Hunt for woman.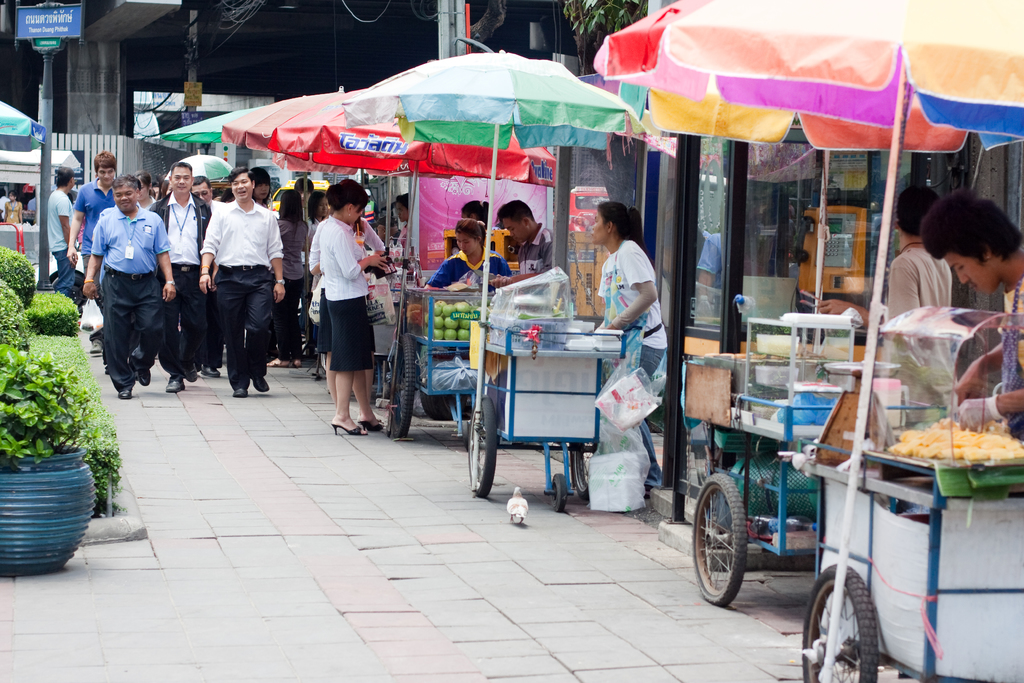
Hunted down at pyautogui.locateOnScreen(161, 179, 175, 197).
